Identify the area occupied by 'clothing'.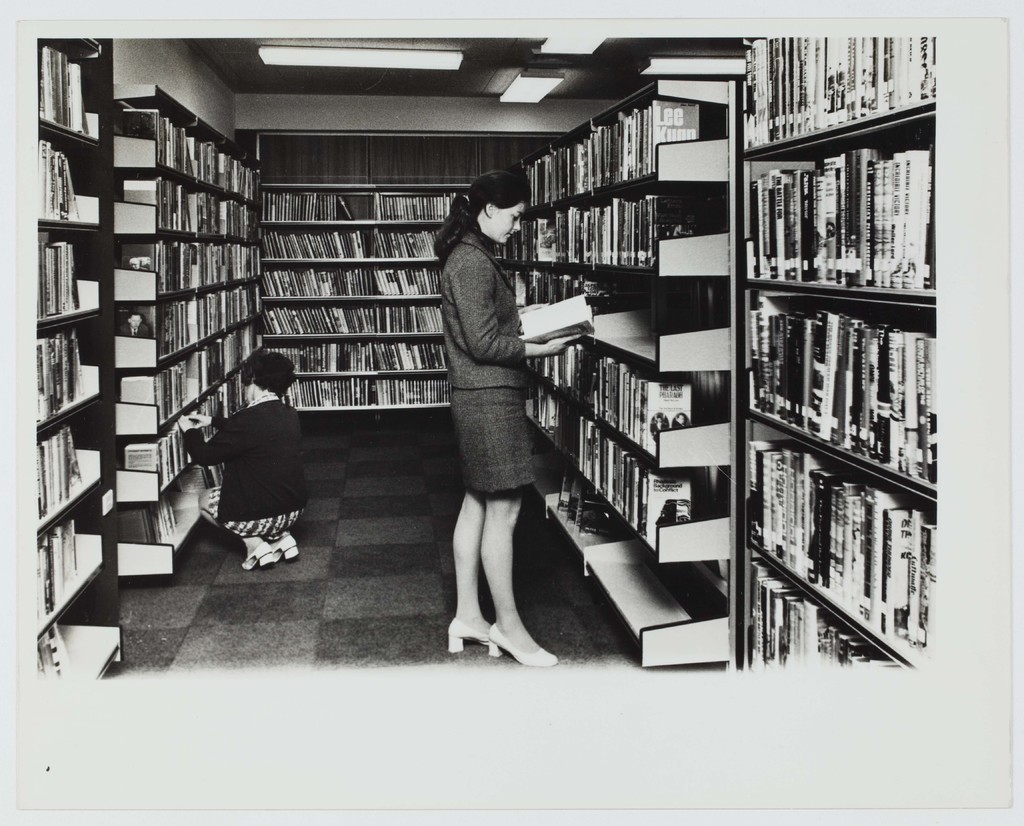
Area: <bbox>441, 229, 524, 491</bbox>.
